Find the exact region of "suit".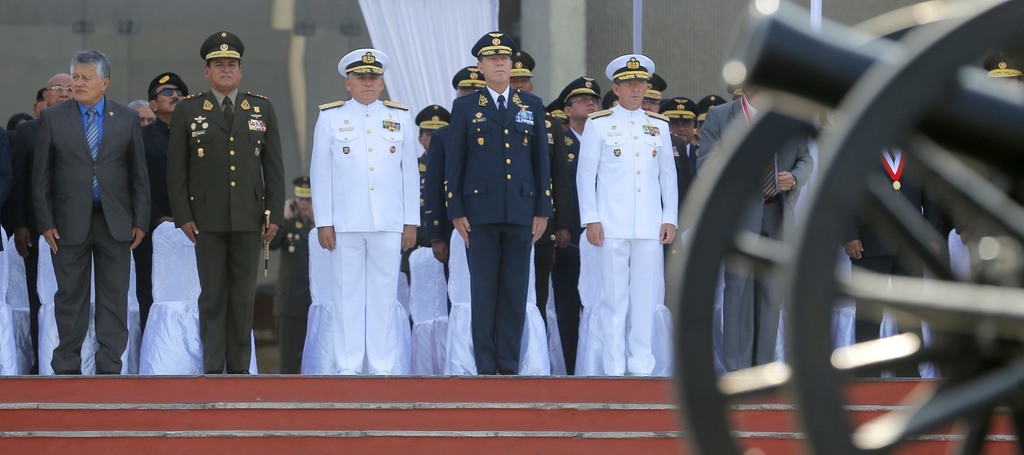
Exact region: x1=441 y1=84 x2=556 y2=376.
